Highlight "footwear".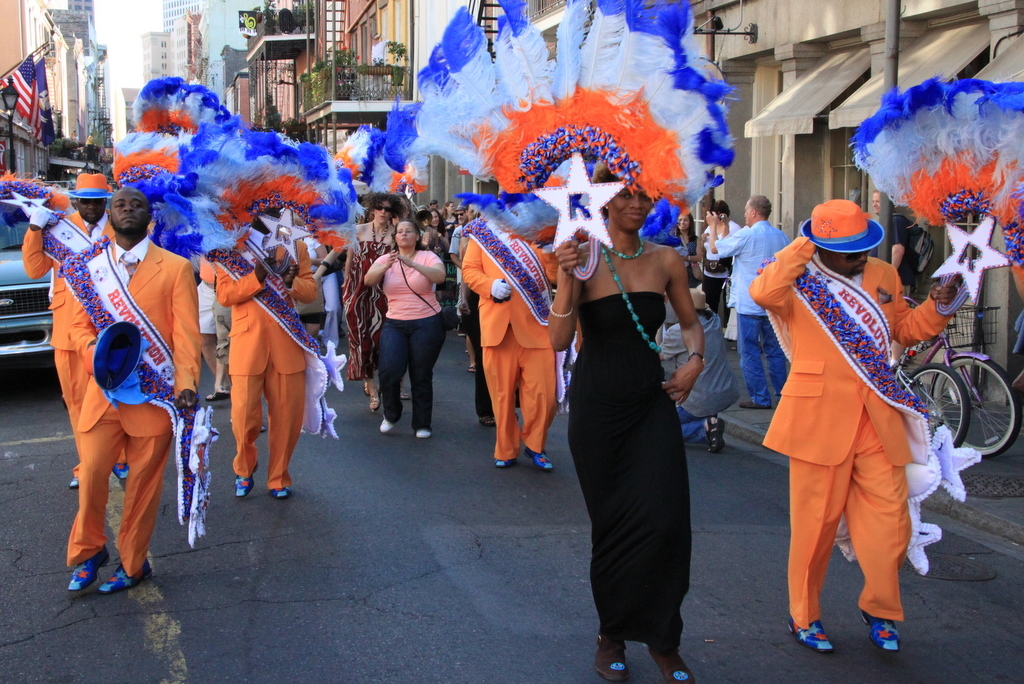
Highlighted region: box(468, 366, 474, 371).
